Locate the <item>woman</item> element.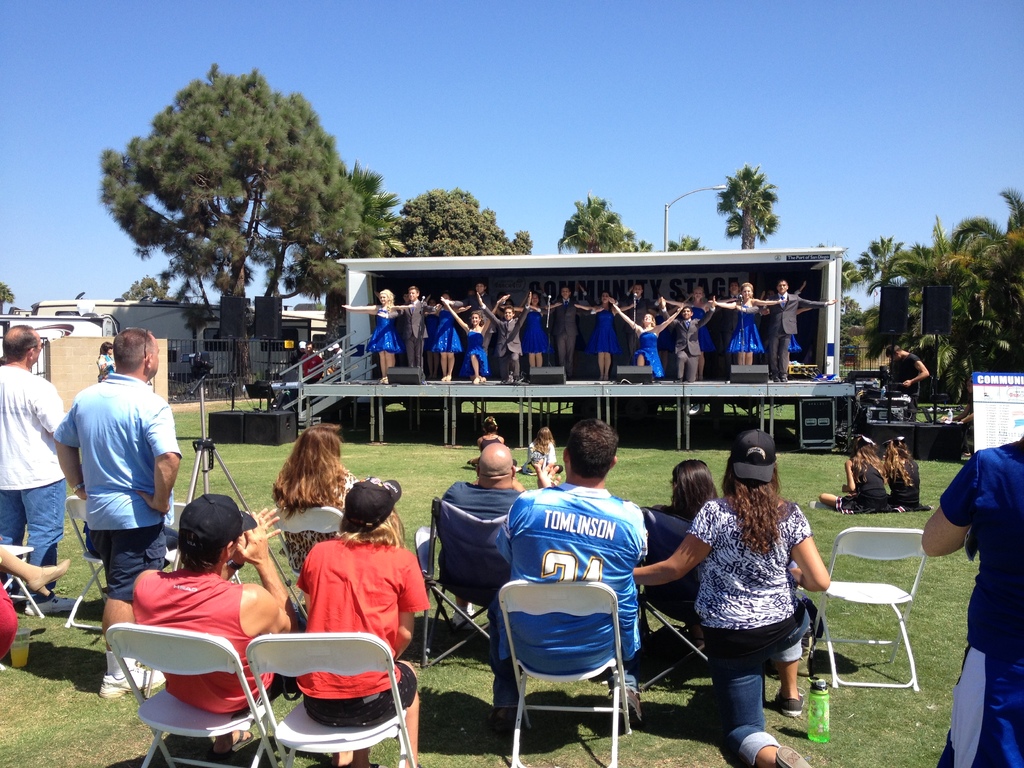
Element bbox: rect(279, 428, 361, 572).
